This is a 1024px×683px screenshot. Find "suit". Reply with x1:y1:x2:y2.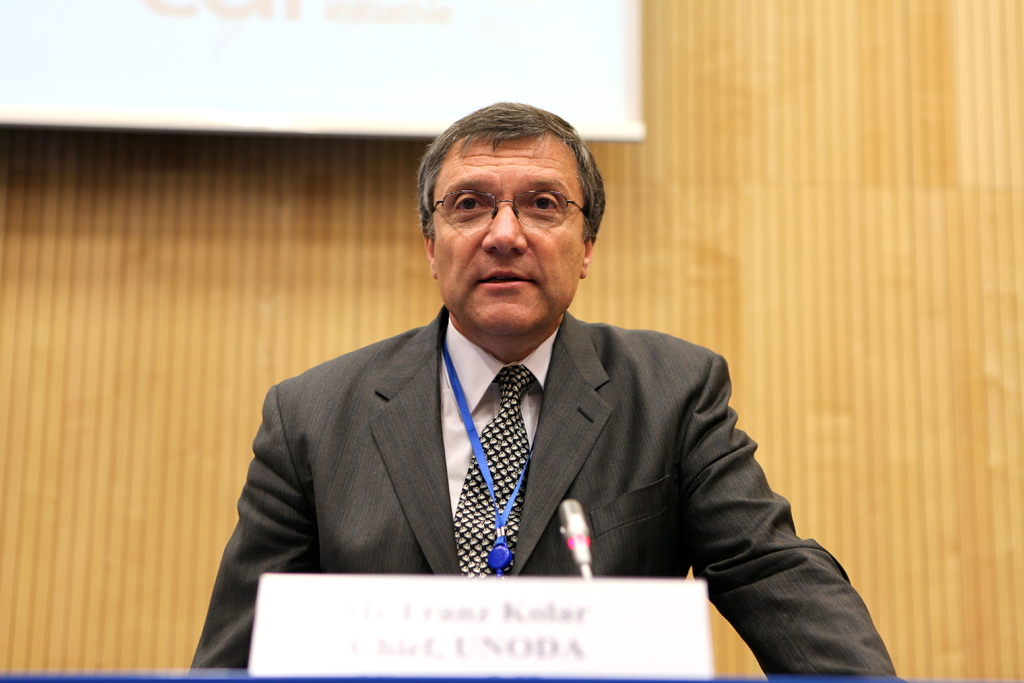
216:160:861:652.
